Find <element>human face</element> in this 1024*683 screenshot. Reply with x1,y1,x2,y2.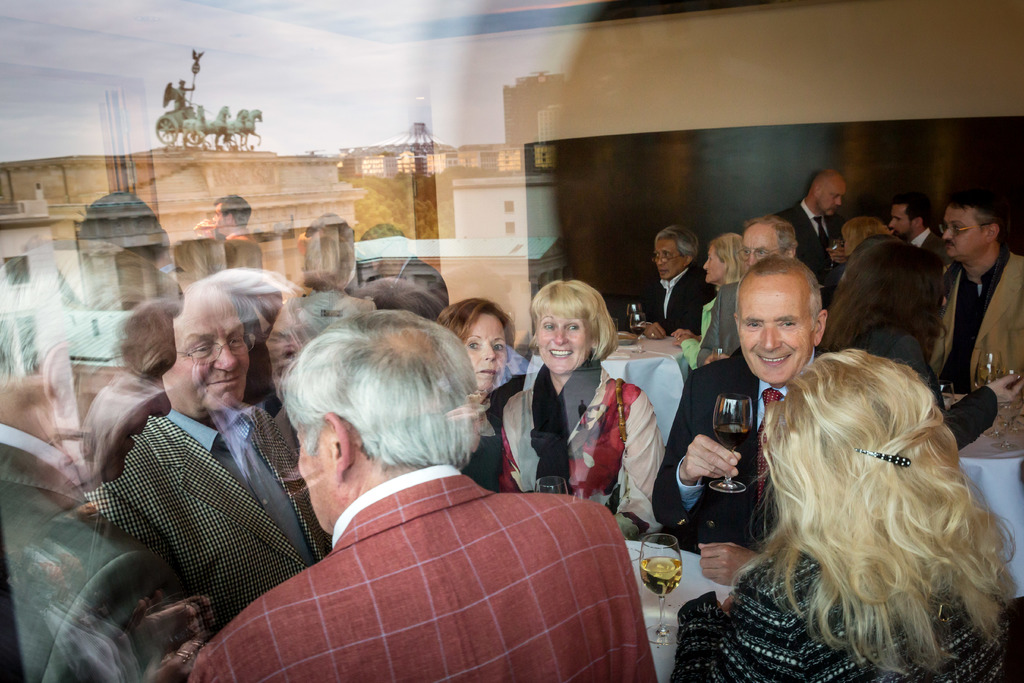
701,252,724,286.
